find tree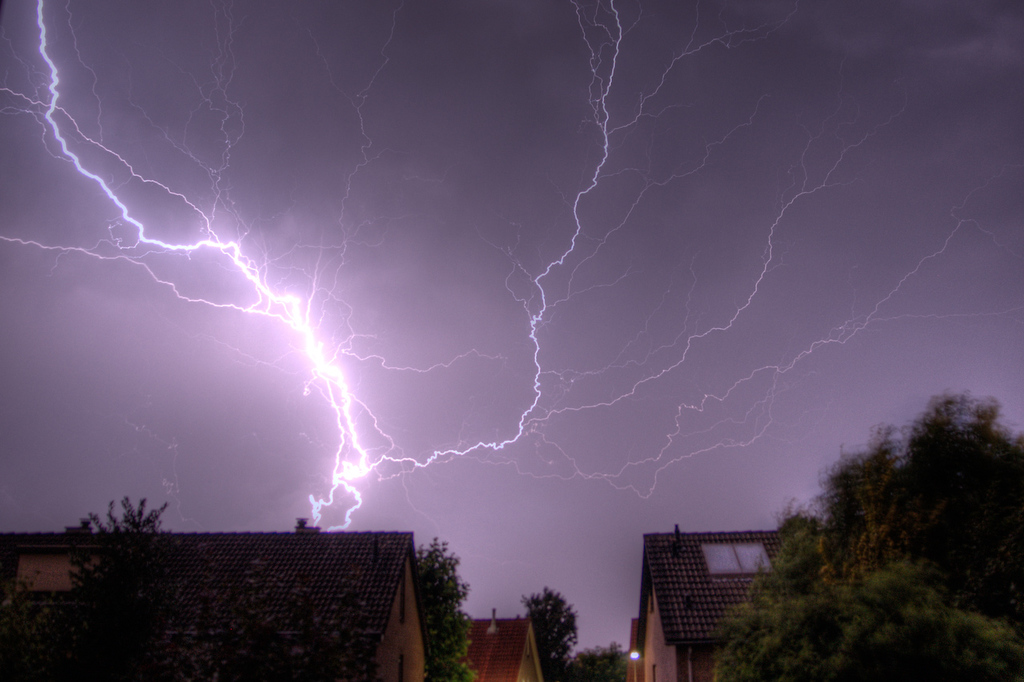
(715, 394, 1023, 681)
